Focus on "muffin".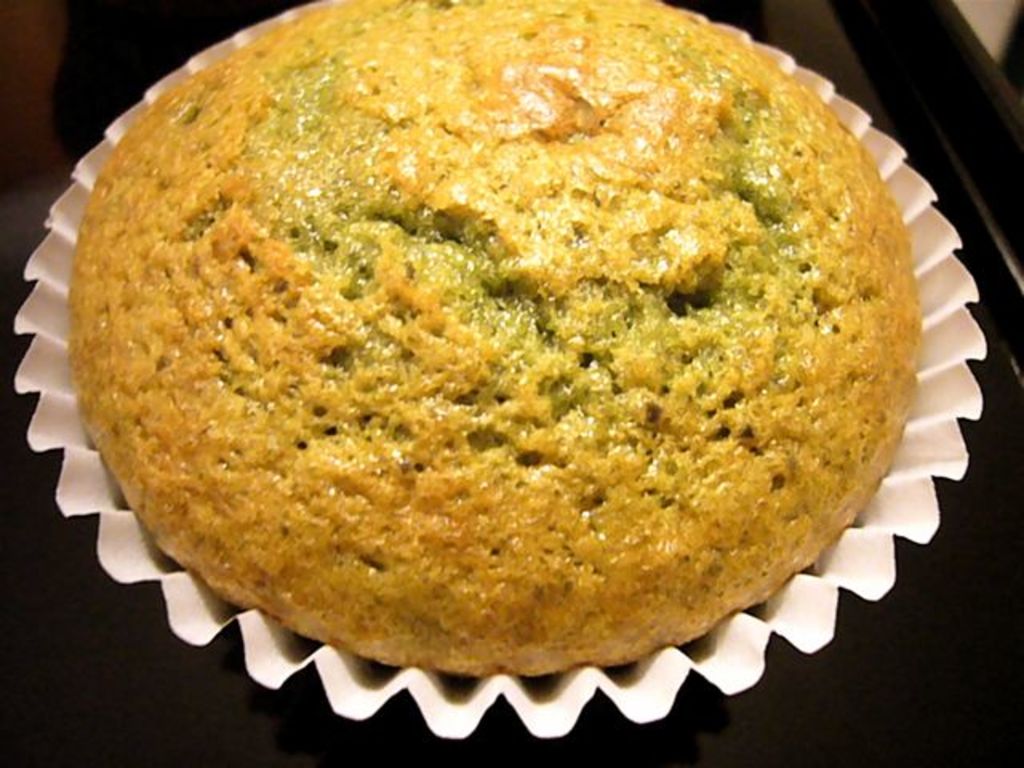
Focused at [126, 0, 978, 742].
